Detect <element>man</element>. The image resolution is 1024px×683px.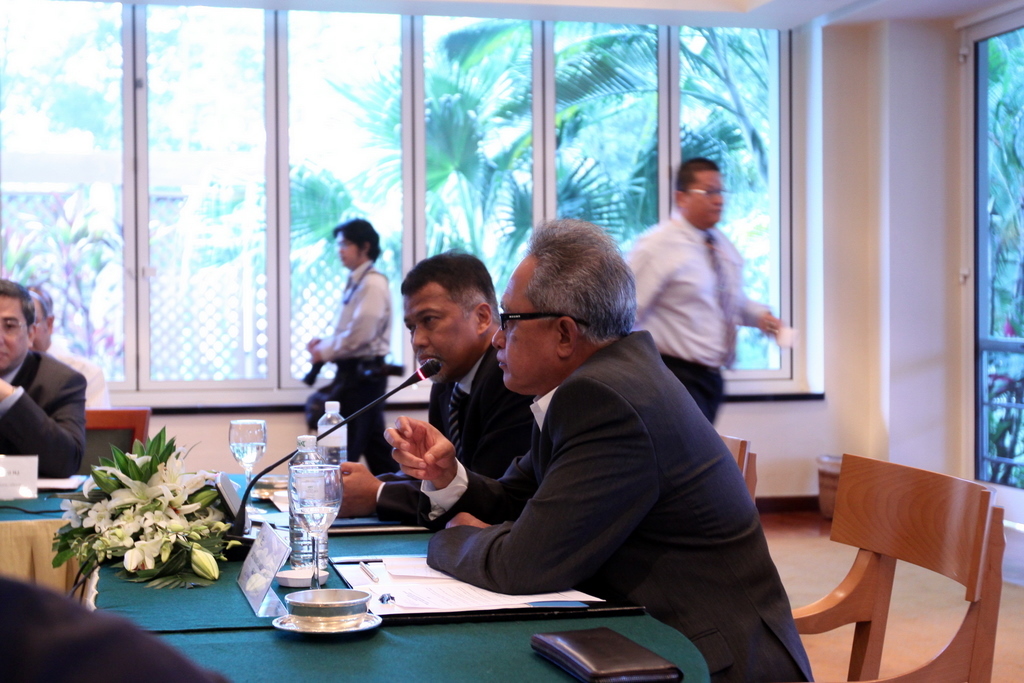
[19, 280, 112, 410].
